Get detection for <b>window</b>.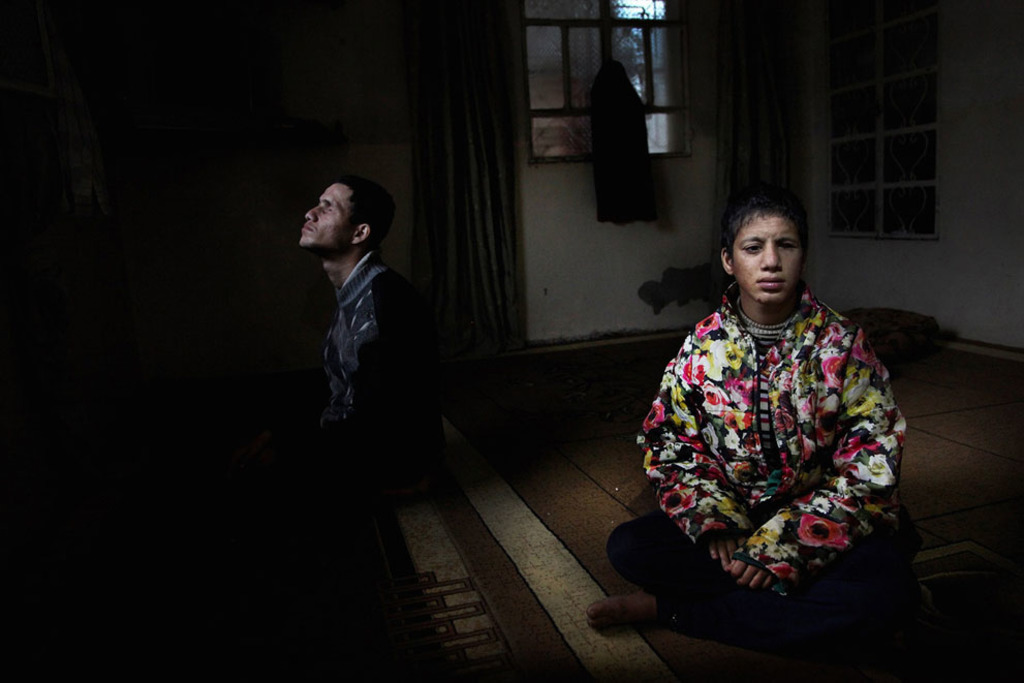
Detection: locate(820, 0, 943, 239).
